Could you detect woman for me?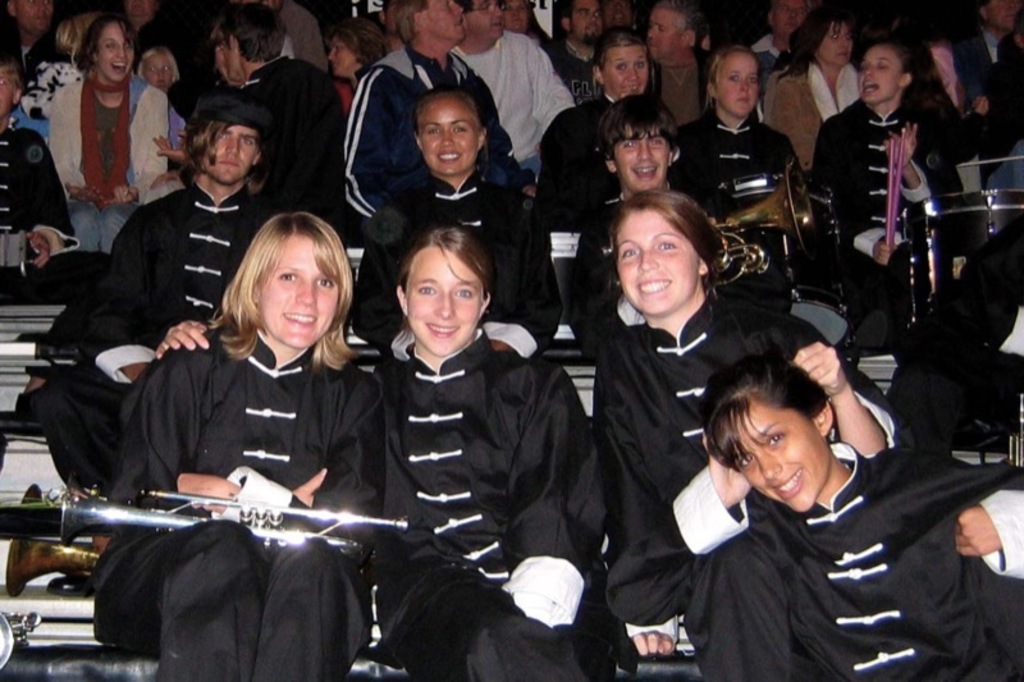
Detection result: <box>609,198,909,663</box>.
